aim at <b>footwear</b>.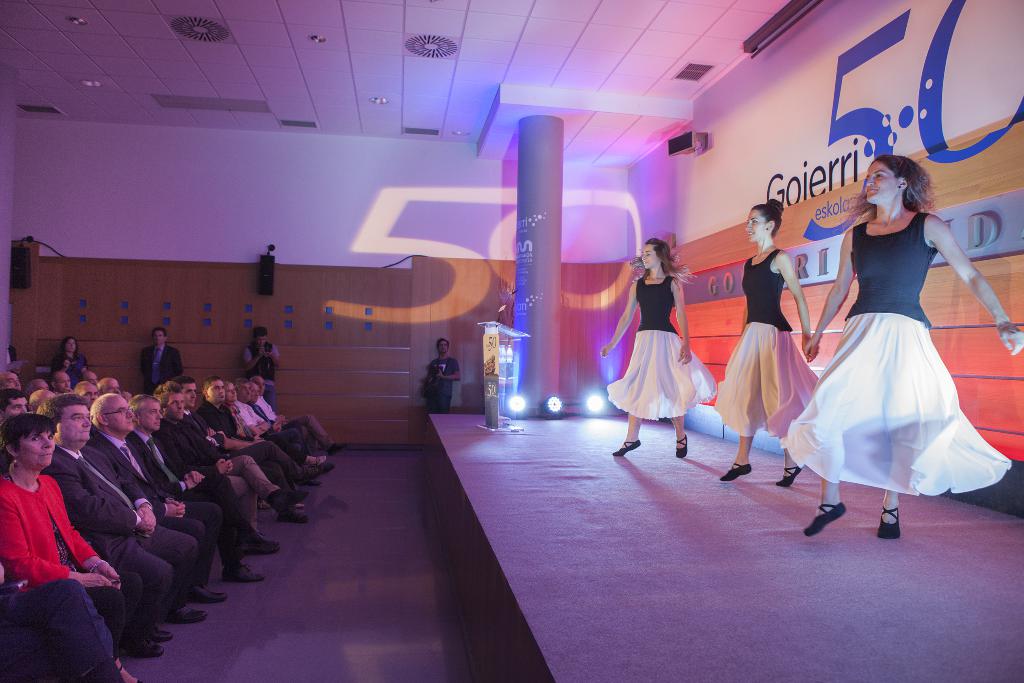
Aimed at (x1=275, y1=504, x2=312, y2=527).
